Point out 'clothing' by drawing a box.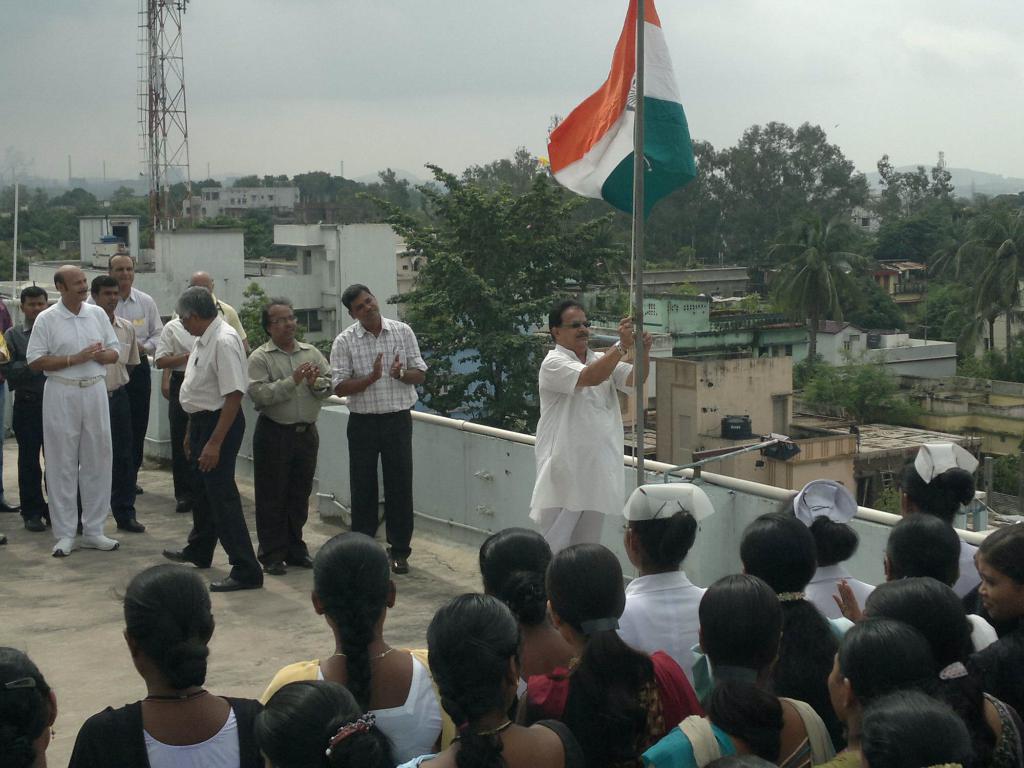
Rect(505, 651, 700, 751).
